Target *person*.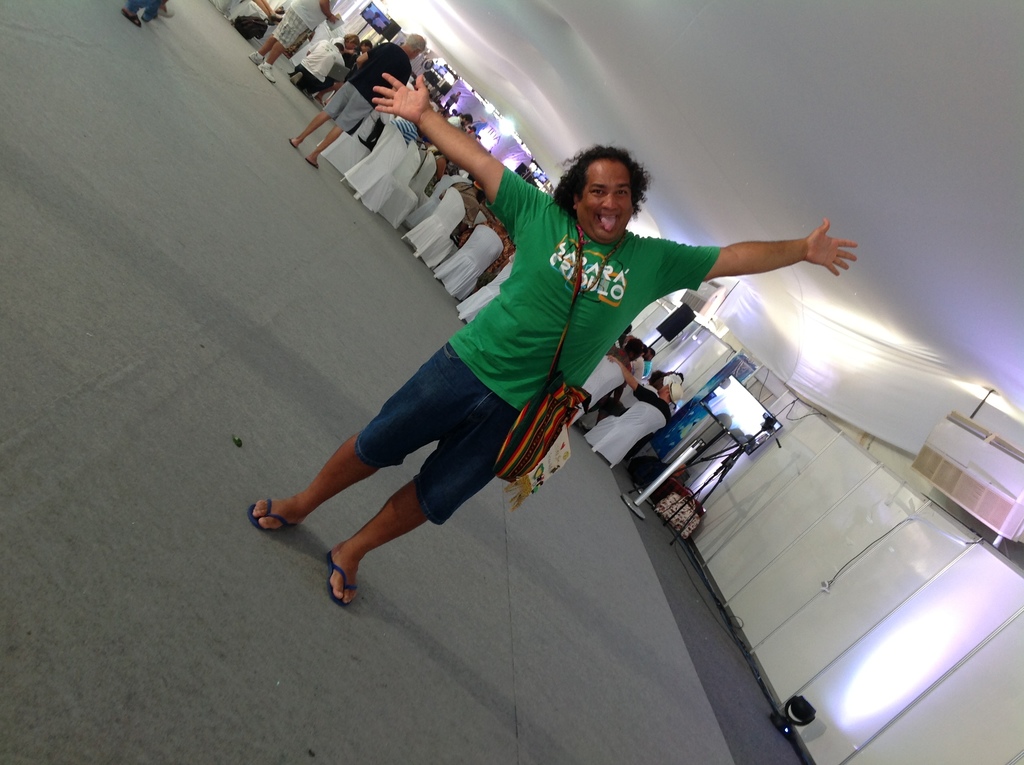
Target region: bbox=(447, 183, 486, 237).
